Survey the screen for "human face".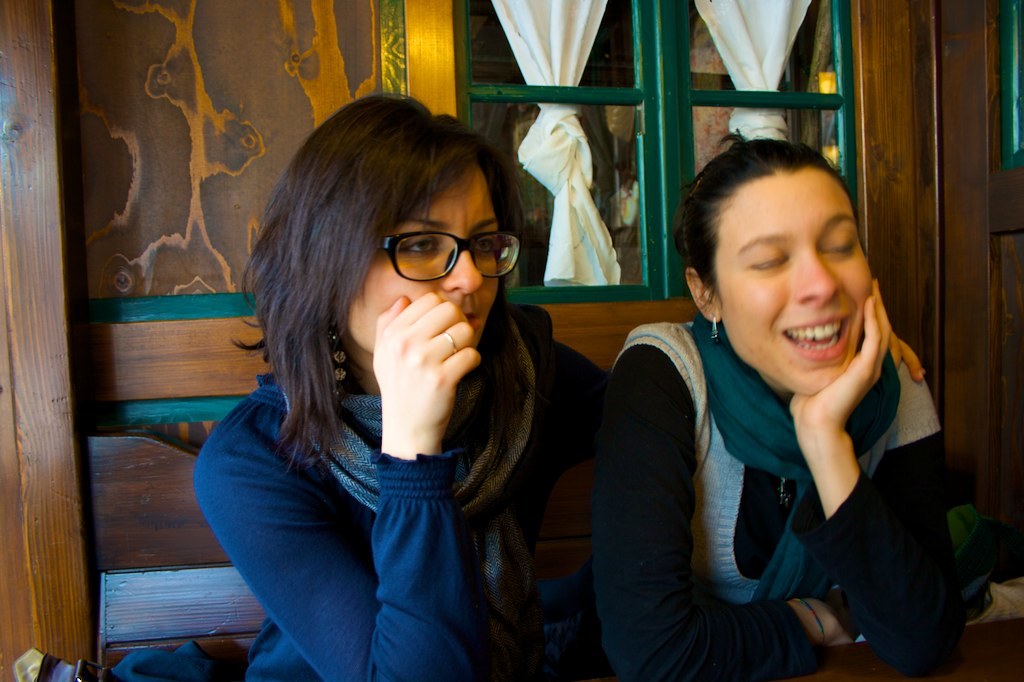
Survey found: (707, 165, 882, 402).
